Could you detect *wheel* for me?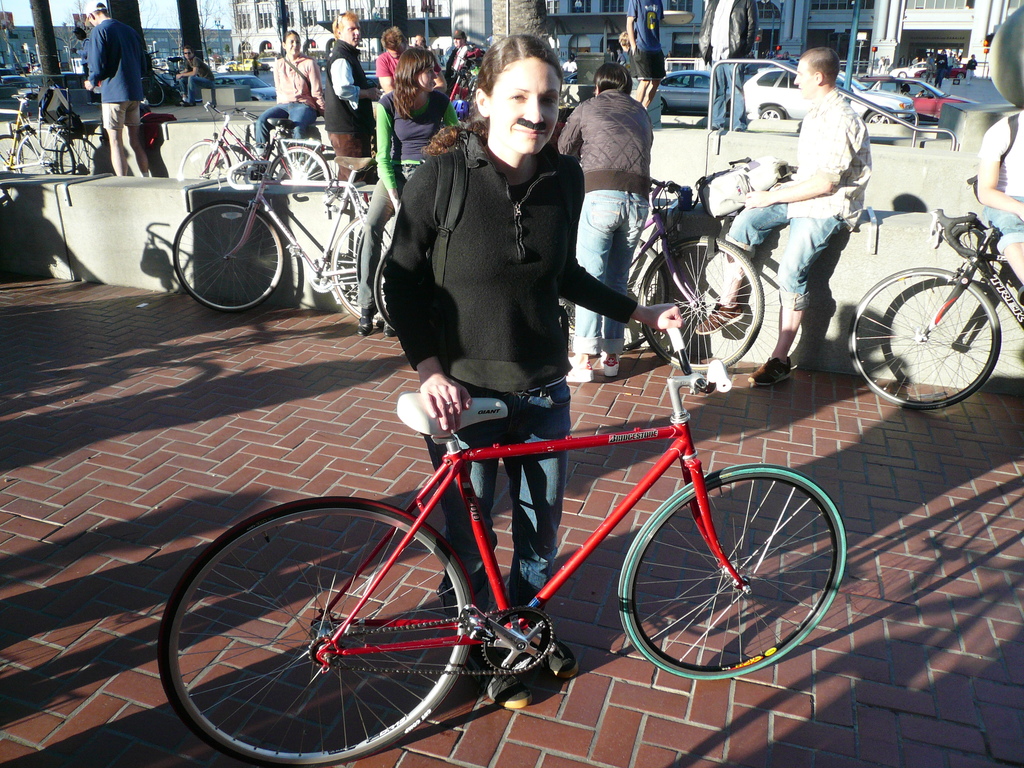
Detection result: select_region(174, 138, 228, 179).
